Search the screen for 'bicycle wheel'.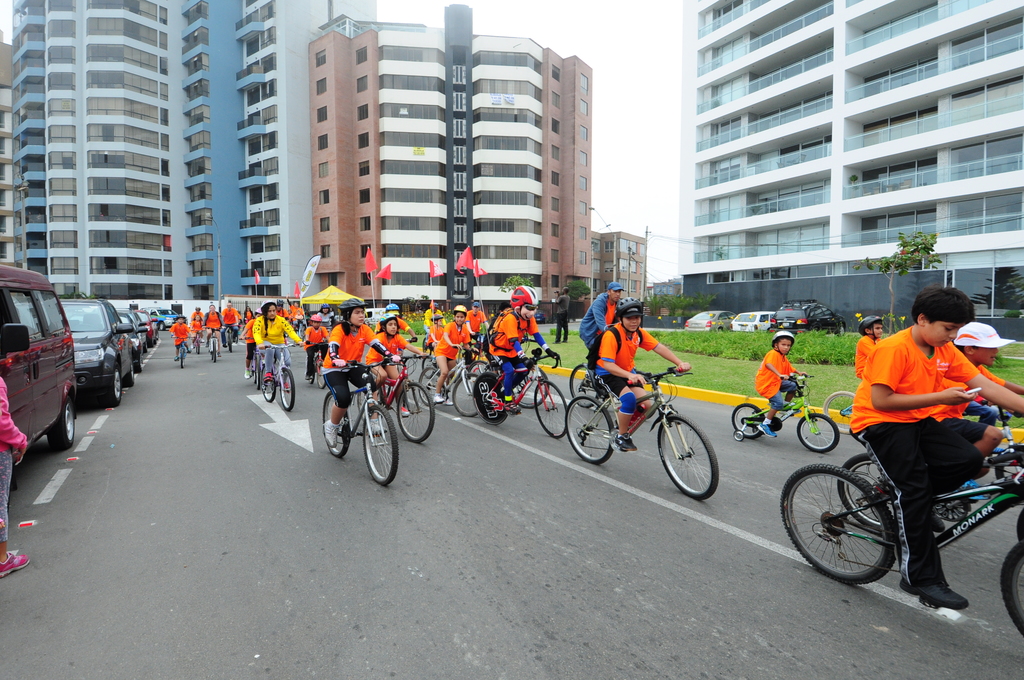
Found at box(734, 431, 745, 442).
